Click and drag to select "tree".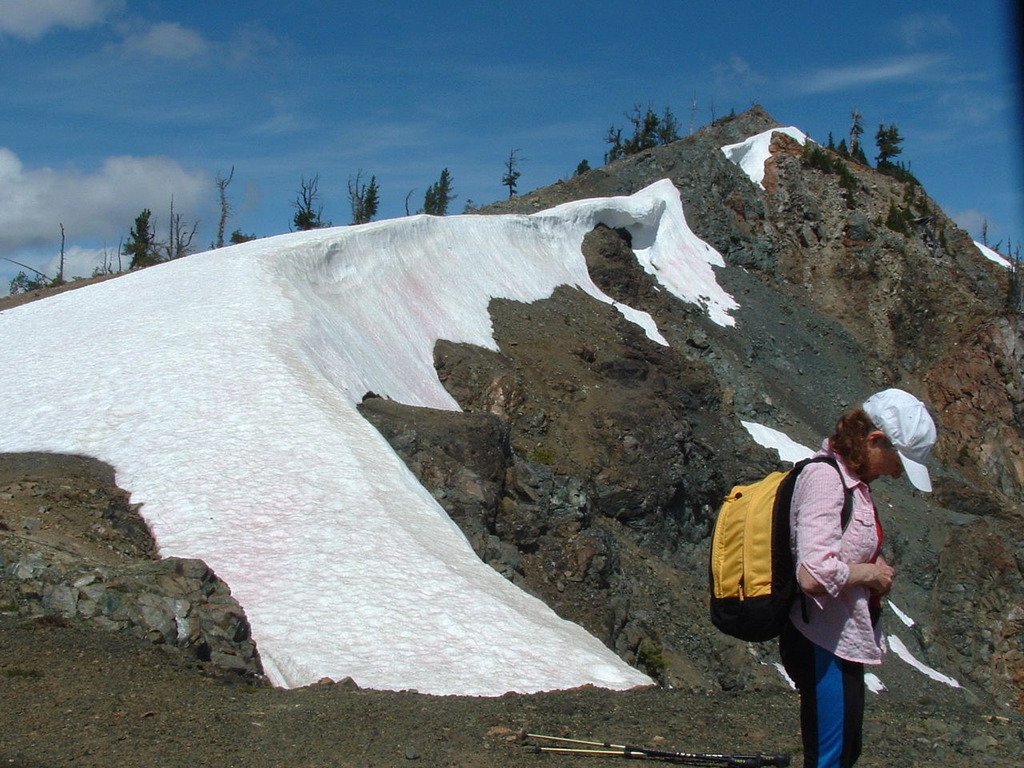
Selection: 602,98,678,164.
